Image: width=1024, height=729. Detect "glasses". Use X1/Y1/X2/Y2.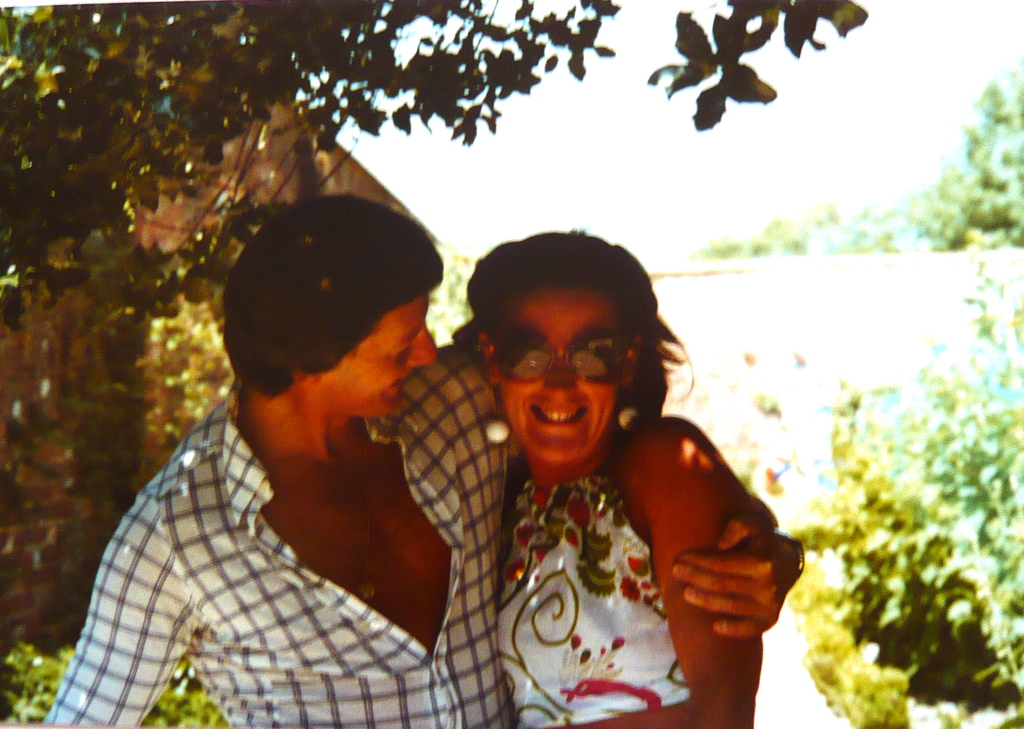
478/318/655/391.
